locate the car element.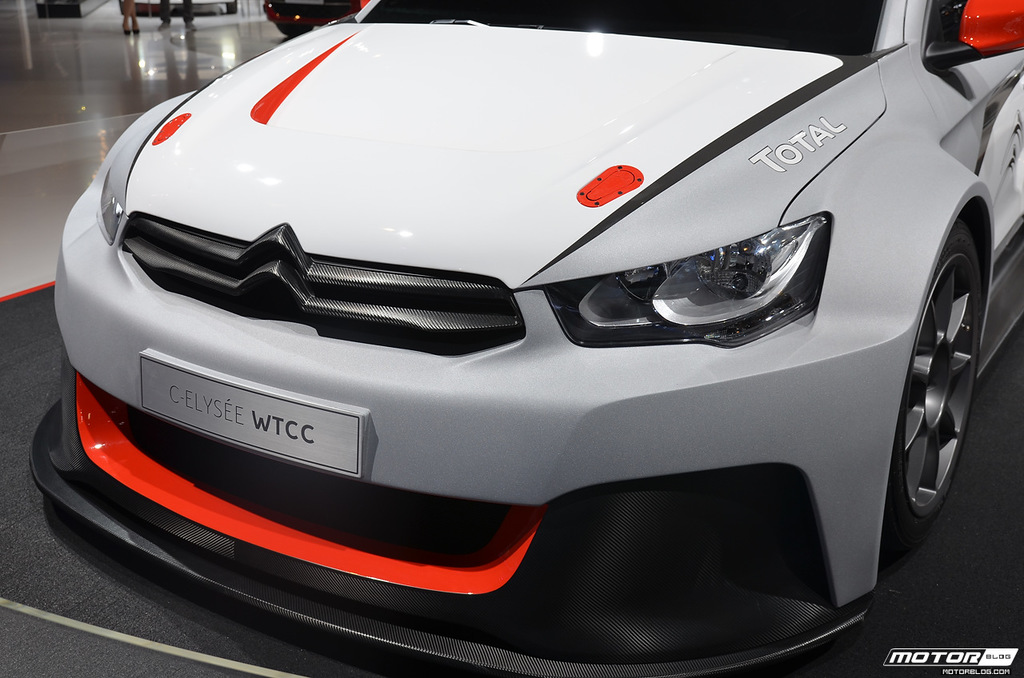
Element bbox: {"x1": 264, "y1": 0, "x2": 358, "y2": 39}.
